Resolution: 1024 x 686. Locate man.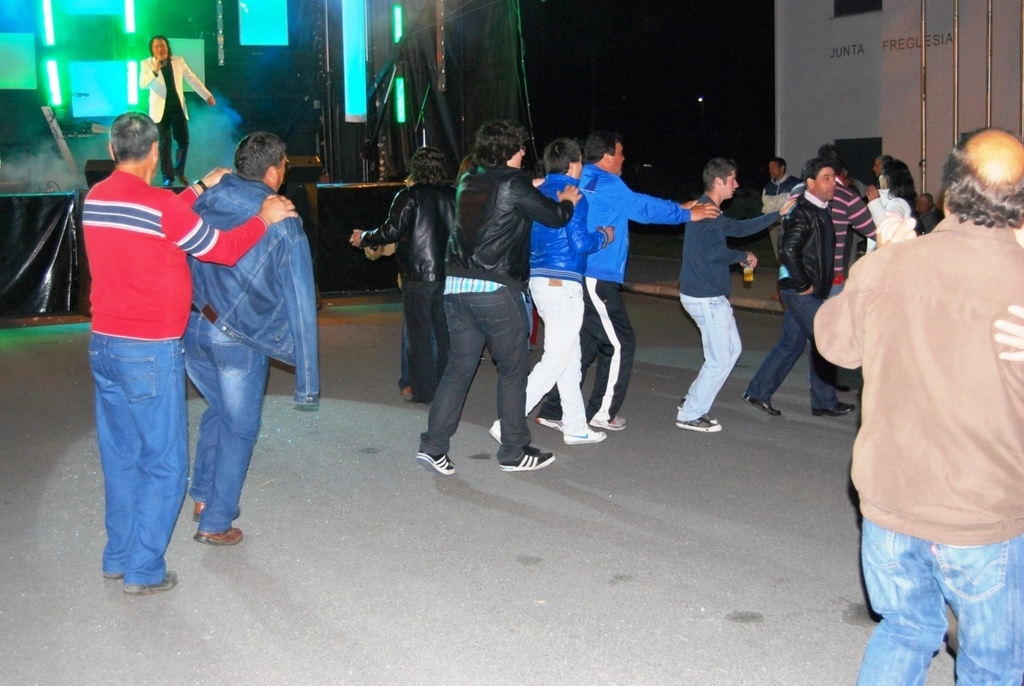
(79, 112, 297, 597).
